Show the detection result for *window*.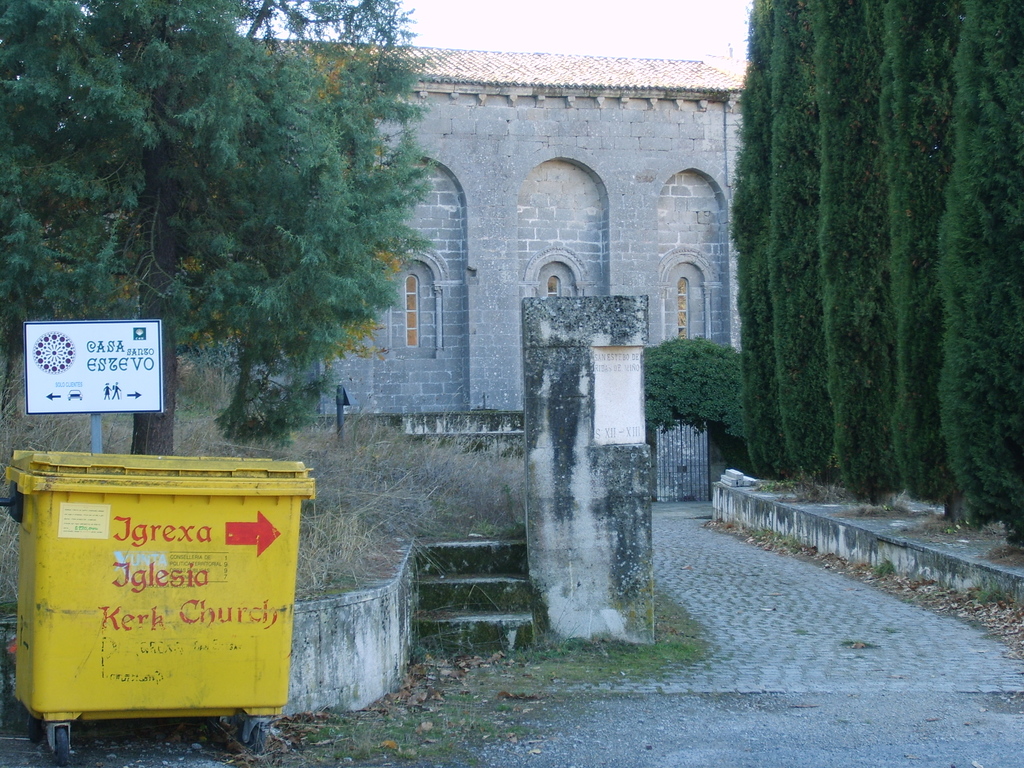
<region>379, 227, 442, 358</region>.
